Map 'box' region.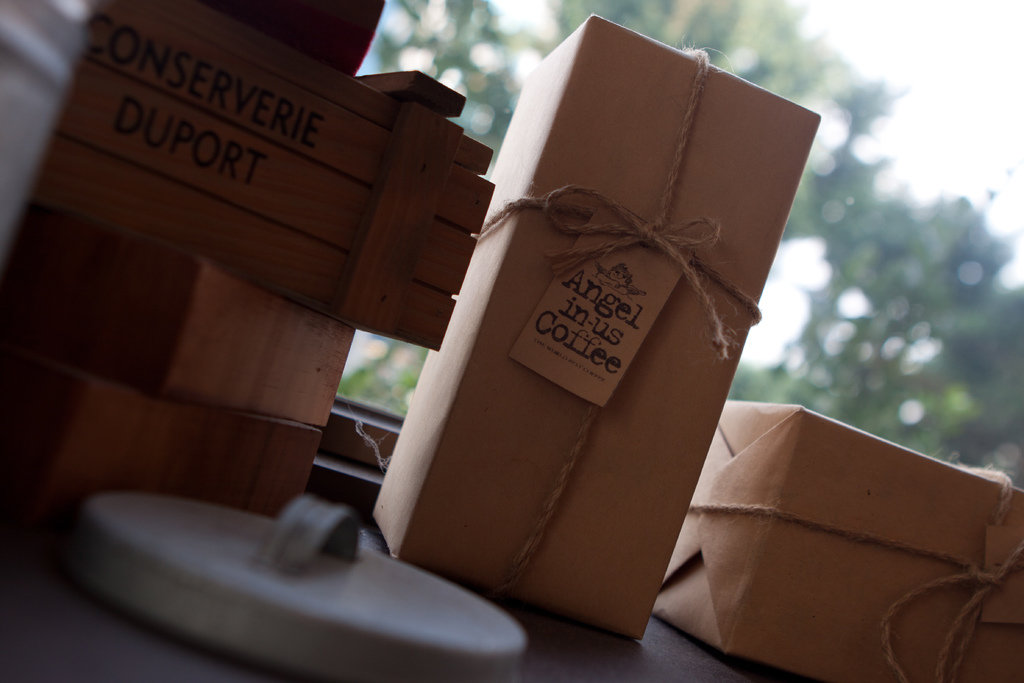
Mapped to (648,397,1023,682).
